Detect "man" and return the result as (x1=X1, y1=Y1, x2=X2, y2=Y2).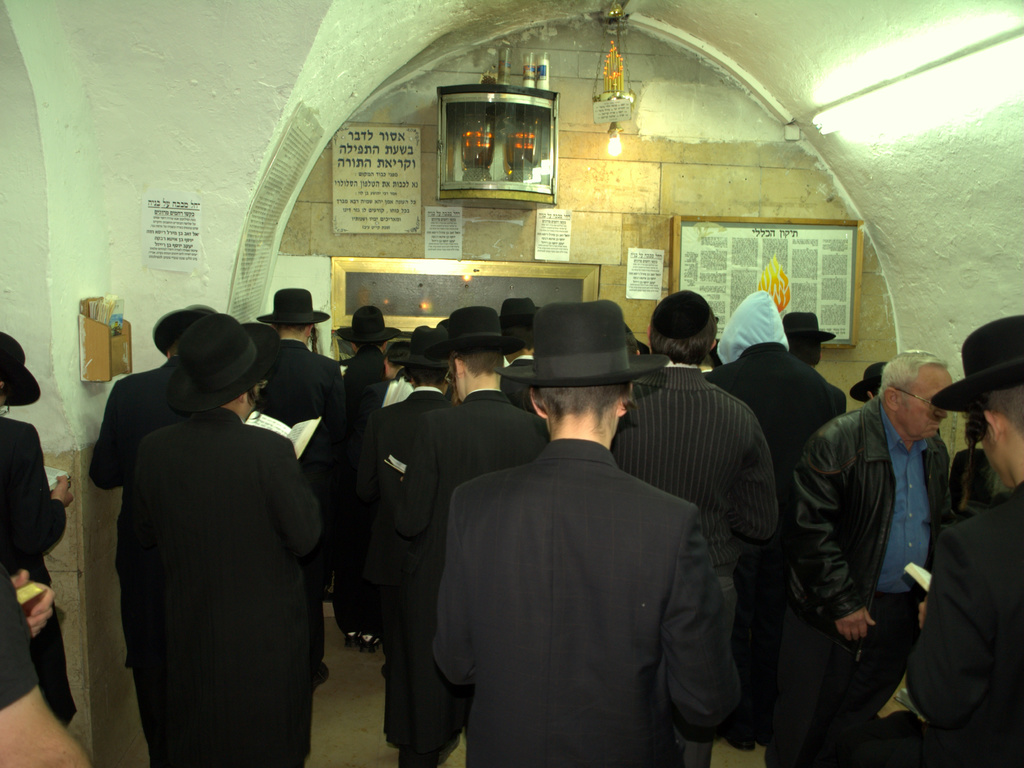
(x1=0, y1=569, x2=100, y2=767).
